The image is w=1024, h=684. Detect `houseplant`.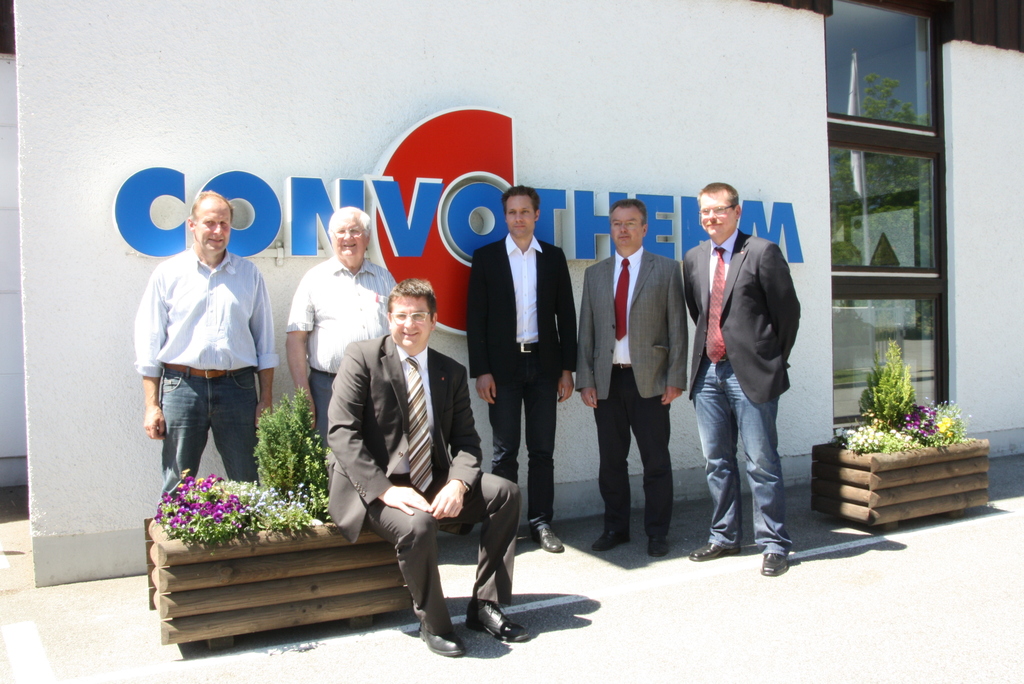
Detection: bbox=[826, 323, 989, 533].
